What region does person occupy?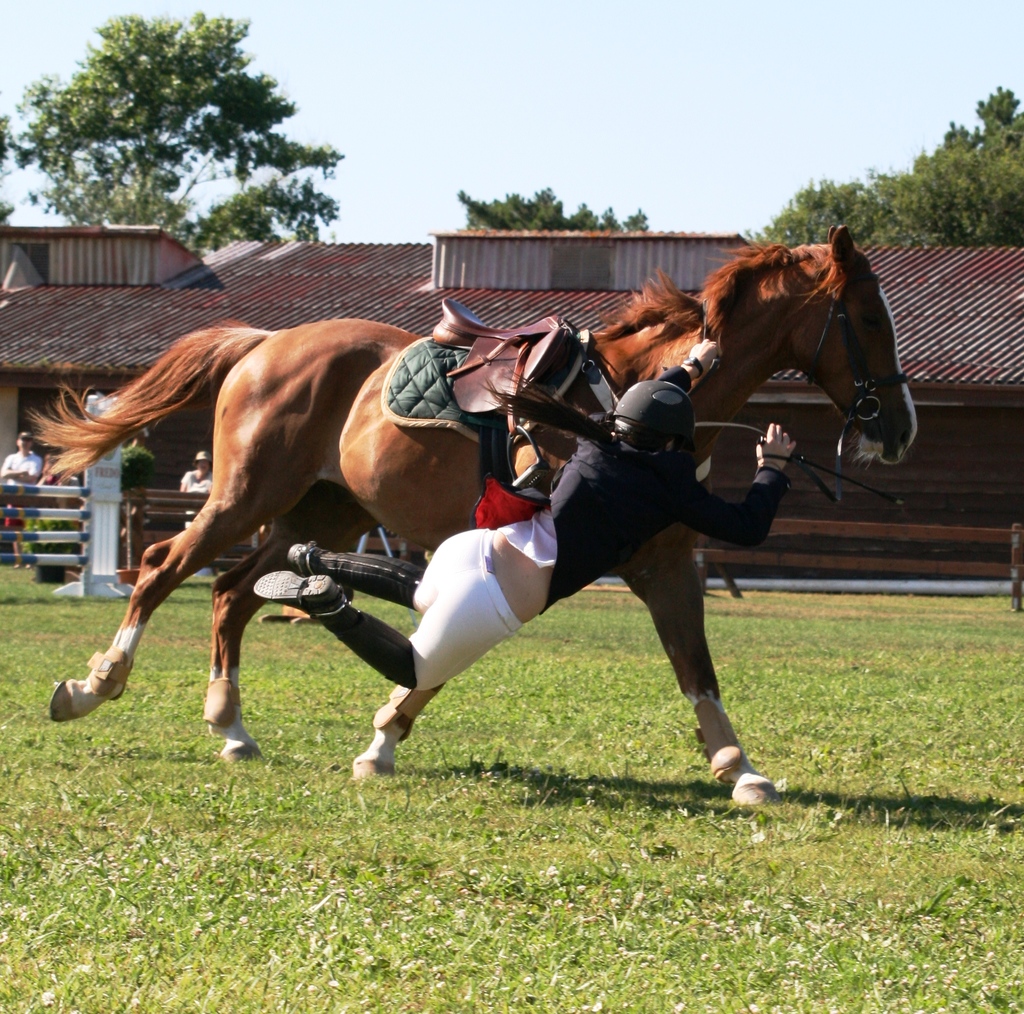
[x1=242, y1=335, x2=796, y2=699].
